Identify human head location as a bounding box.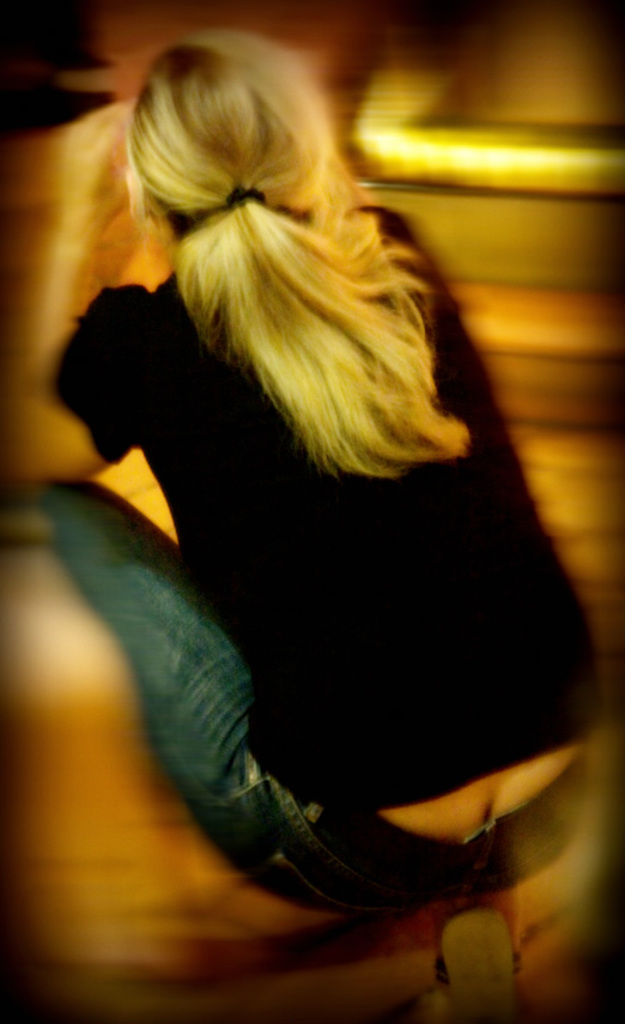
126/37/439/477.
